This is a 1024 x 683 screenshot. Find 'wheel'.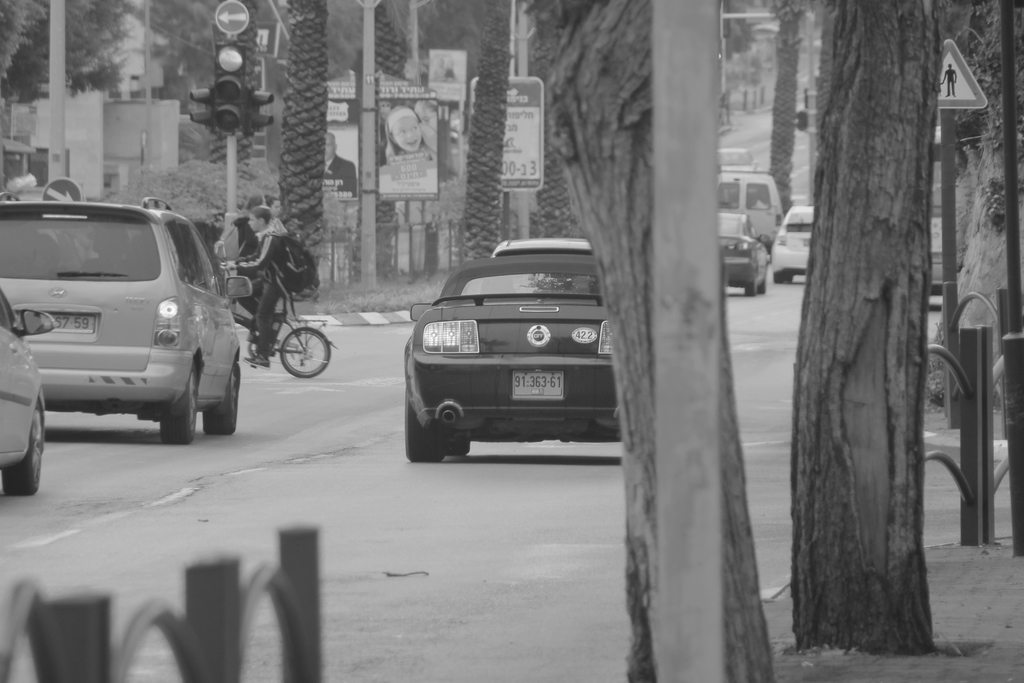
Bounding box: {"left": 161, "top": 369, "right": 198, "bottom": 445}.
